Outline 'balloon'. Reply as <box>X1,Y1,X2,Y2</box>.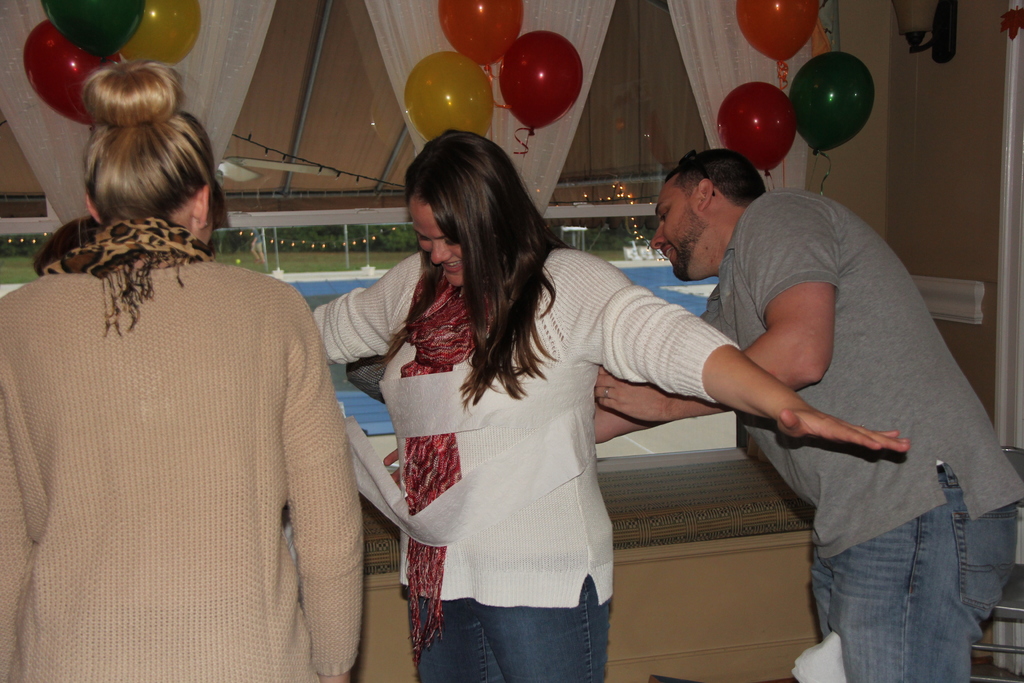
<box>30,21,111,128</box>.
